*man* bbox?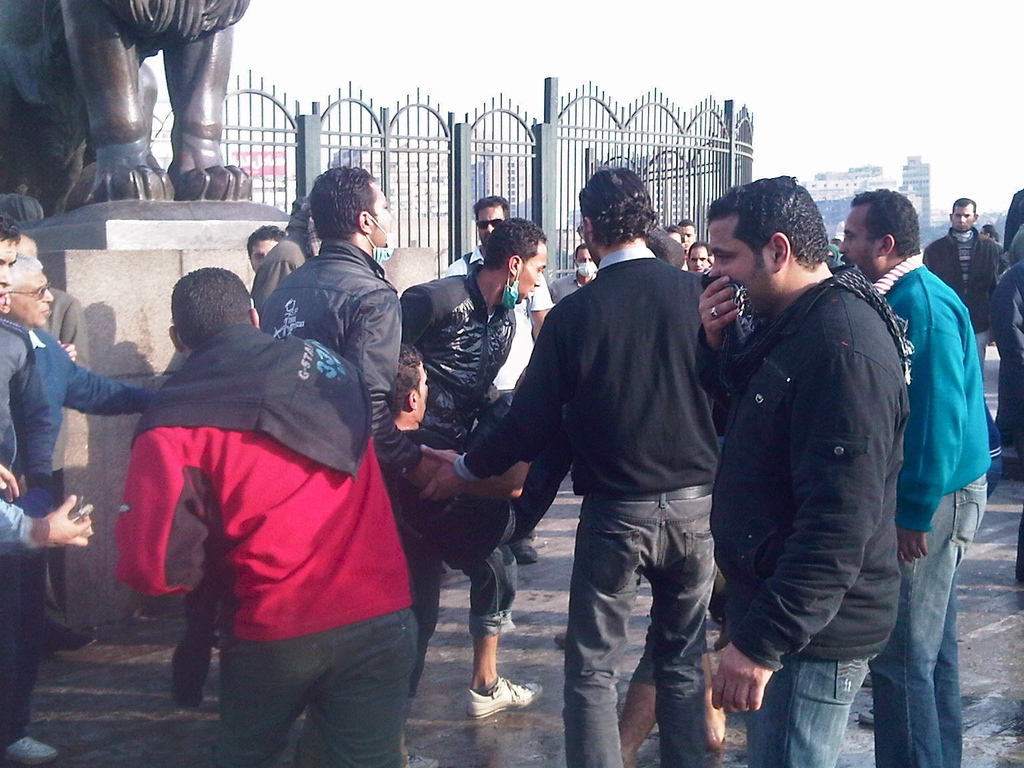
[x1=835, y1=185, x2=994, y2=765]
